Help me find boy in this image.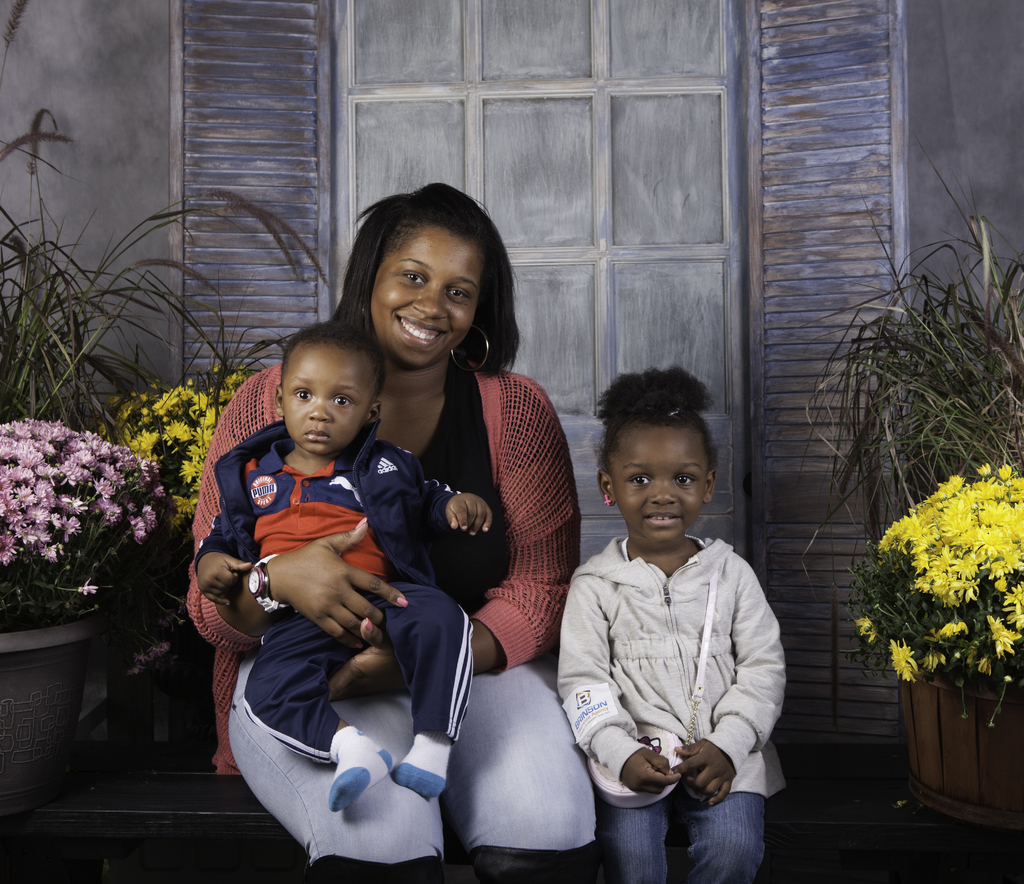
Found it: Rect(194, 323, 492, 812).
